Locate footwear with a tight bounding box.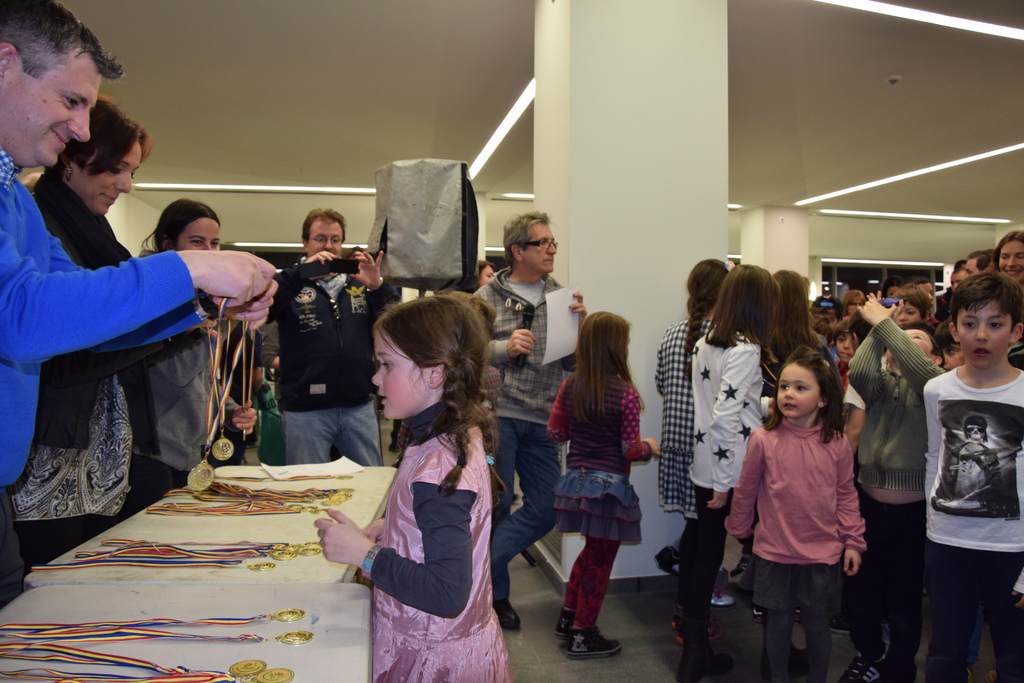
[844, 654, 886, 682].
